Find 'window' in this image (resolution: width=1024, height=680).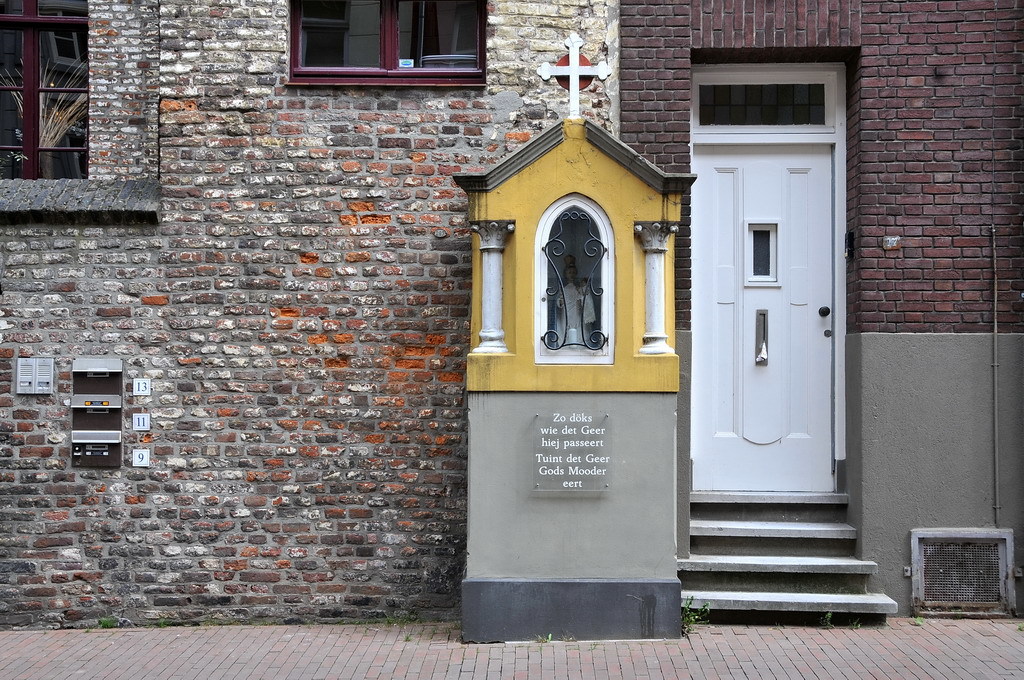
Rect(296, 0, 486, 85).
